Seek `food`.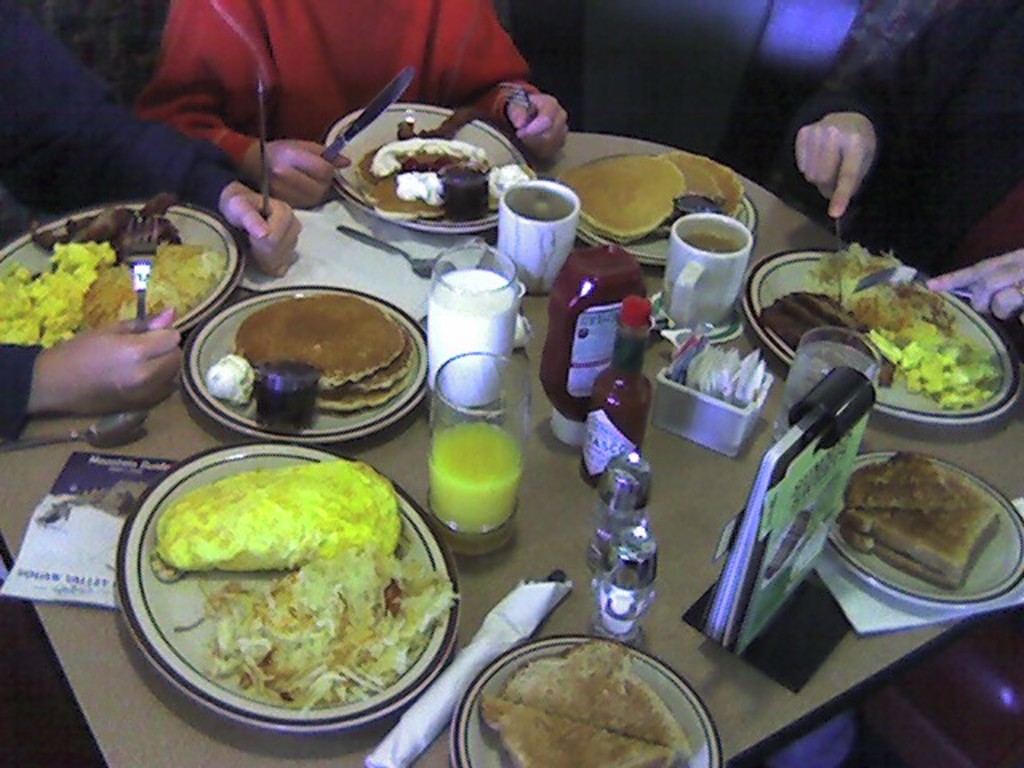
box(762, 240, 1002, 414).
